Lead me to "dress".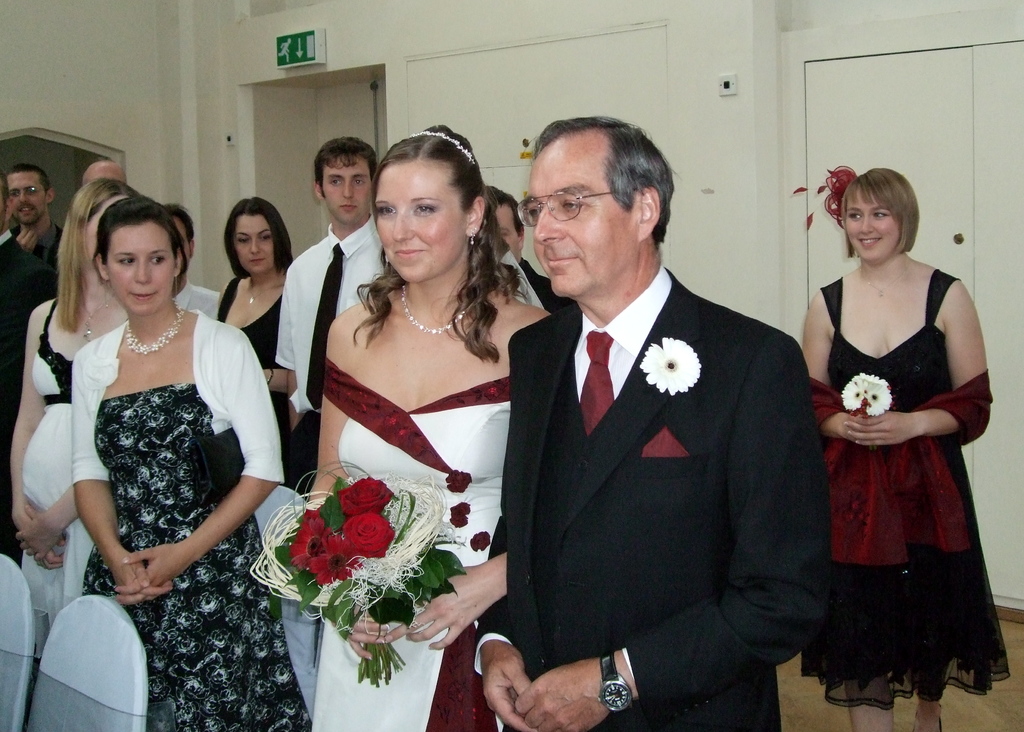
Lead to 20 300 73 627.
